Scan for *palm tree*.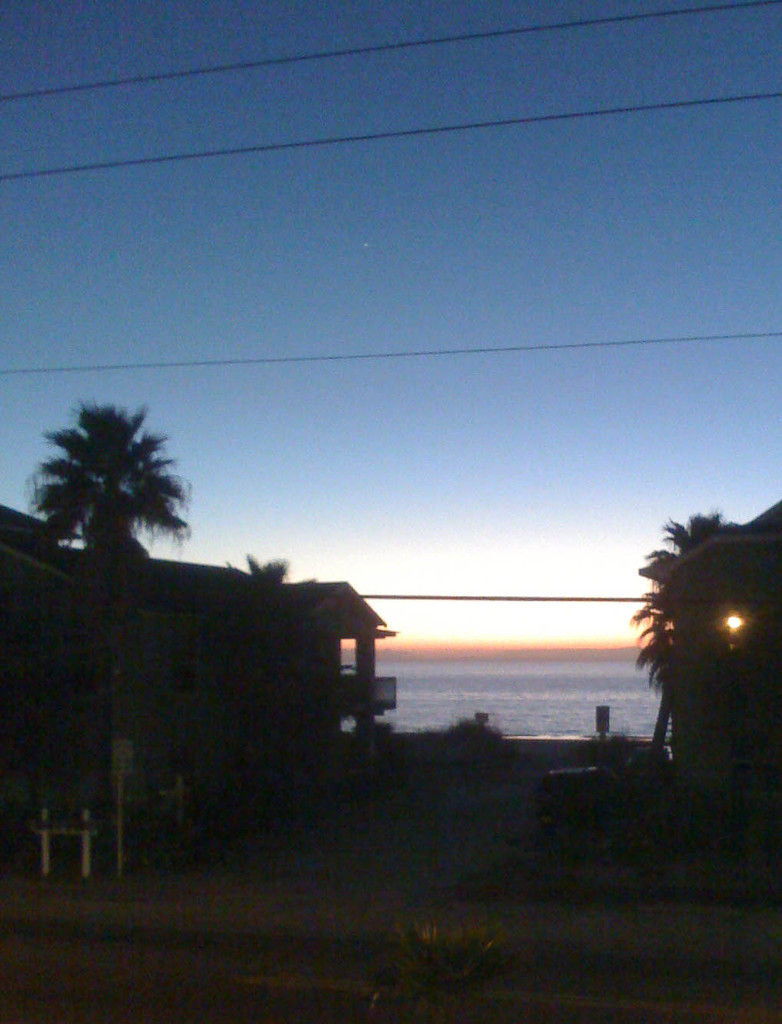
Scan result: x1=628 y1=510 x2=737 y2=746.
